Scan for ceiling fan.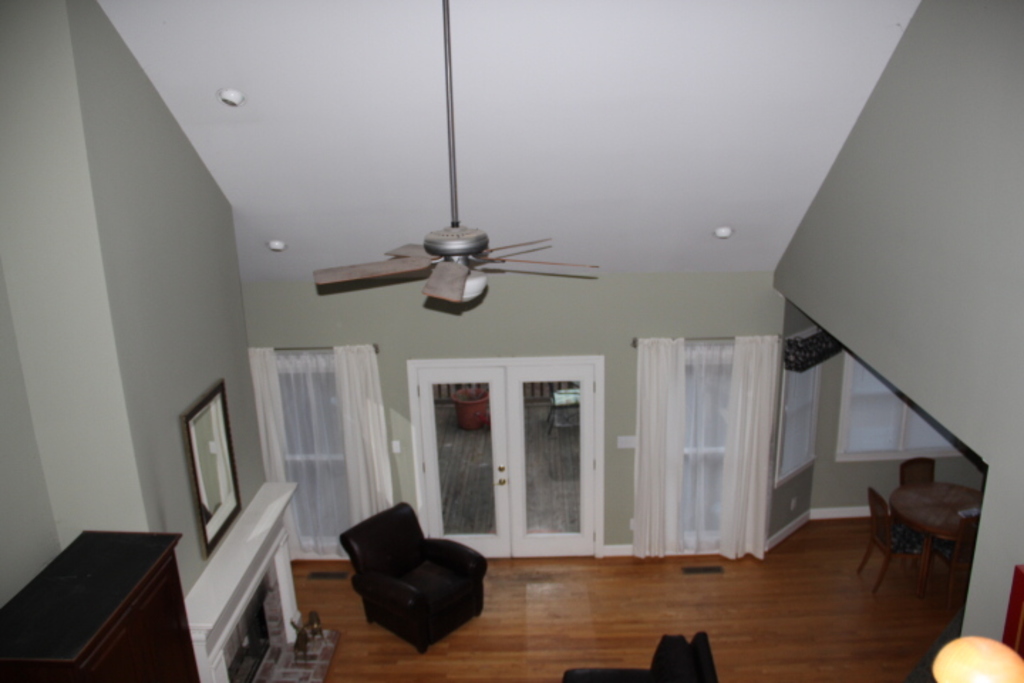
Scan result: {"left": 326, "top": 91, "right": 592, "bottom": 342}.
